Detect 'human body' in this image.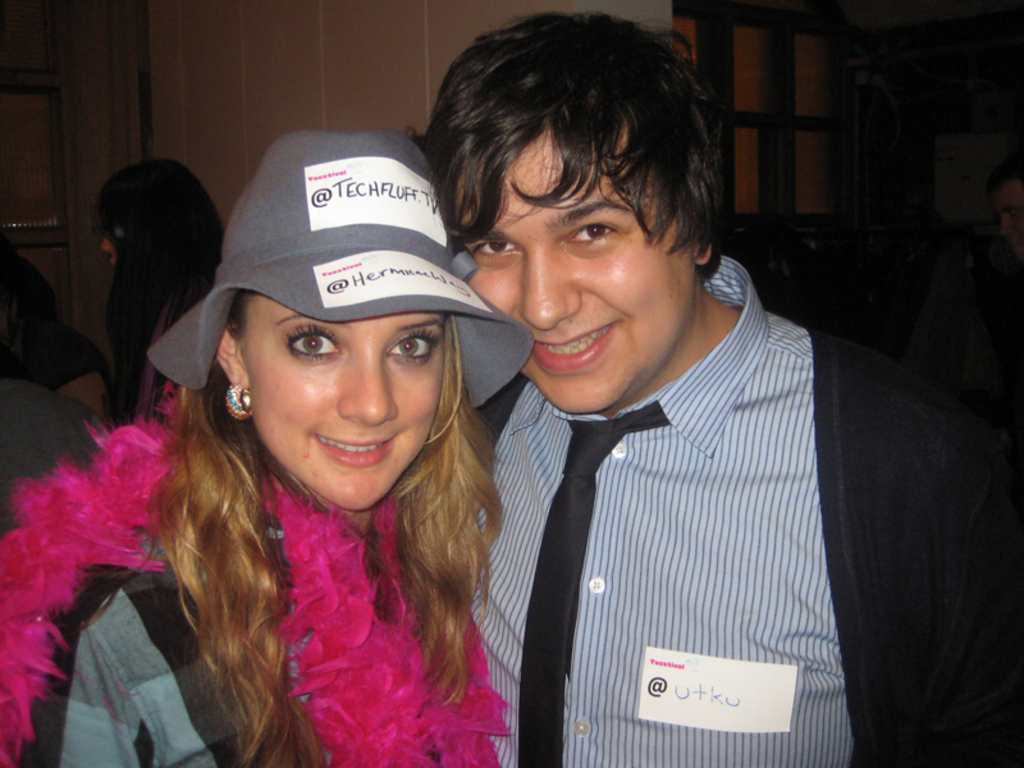
Detection: (left=426, top=288, right=1023, bottom=767).
